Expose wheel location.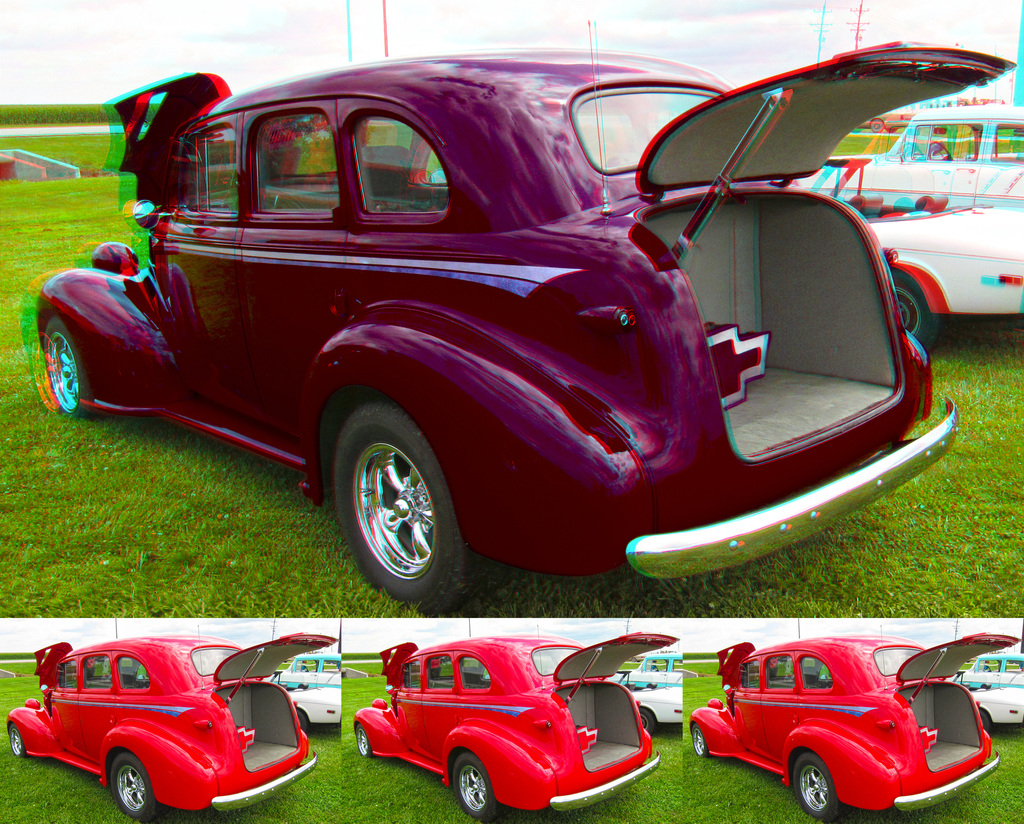
Exposed at l=895, t=270, r=938, b=352.
